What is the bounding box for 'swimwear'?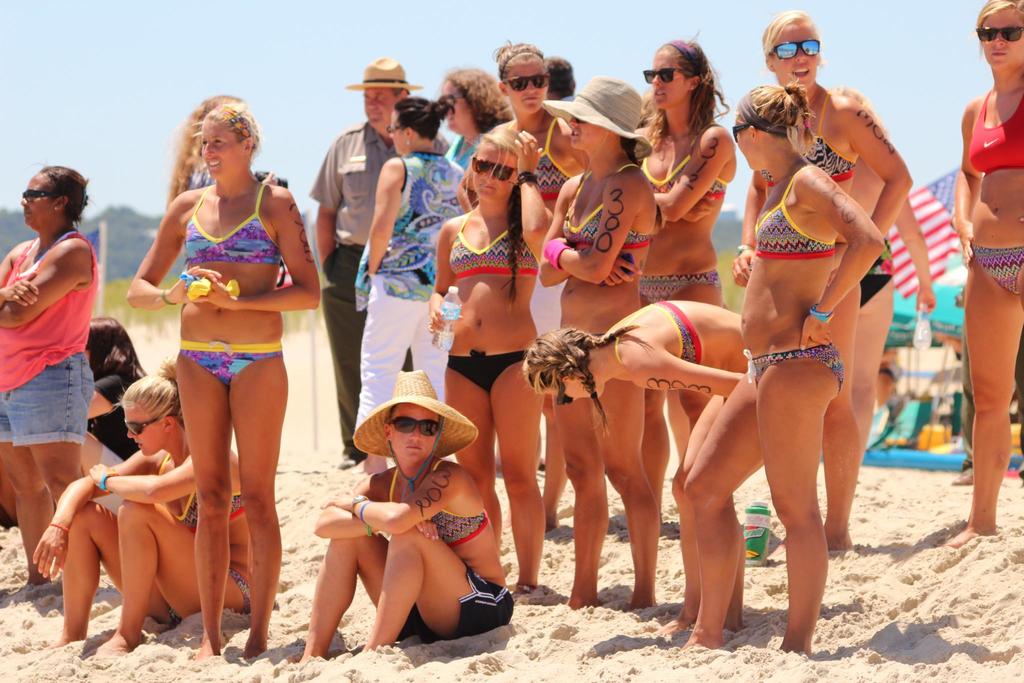
608, 294, 706, 372.
